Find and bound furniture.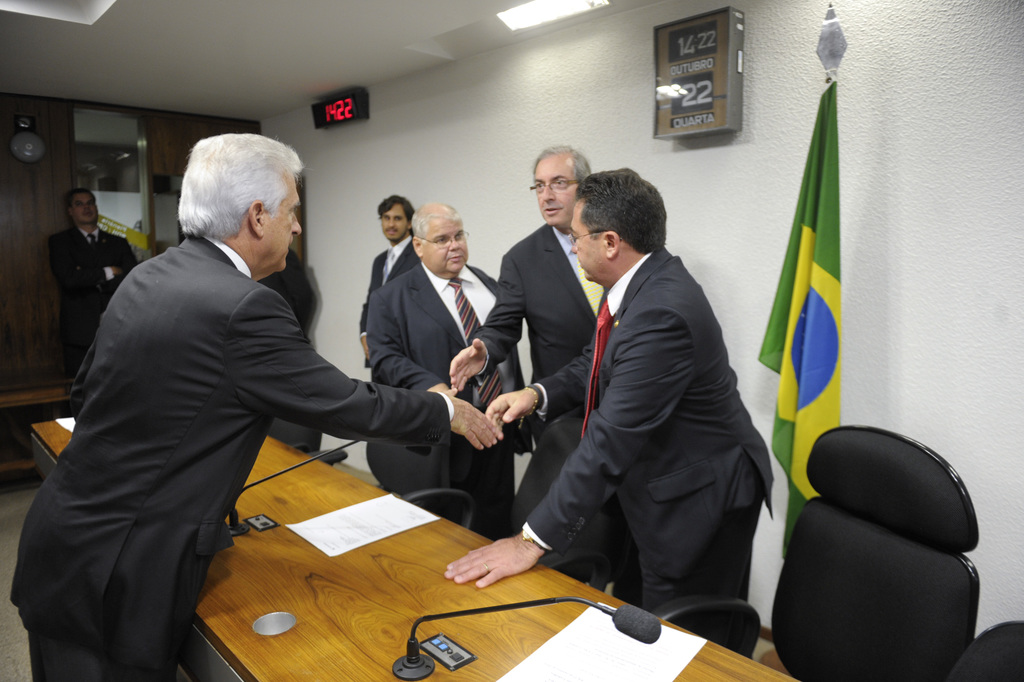
Bound: 268, 418, 325, 451.
